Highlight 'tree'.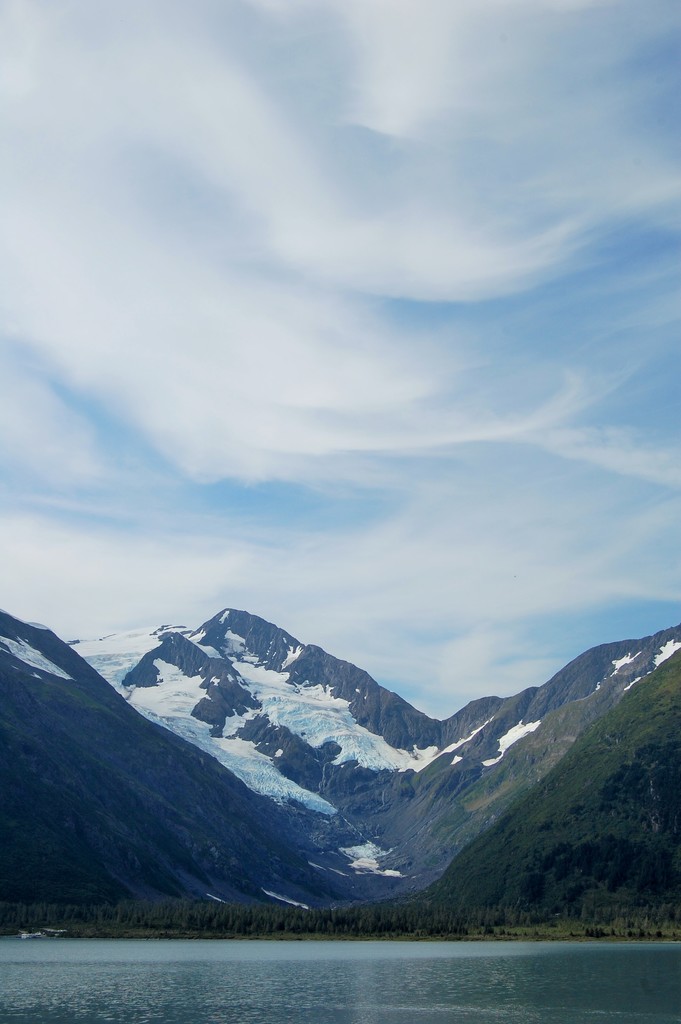
Highlighted region: select_region(523, 878, 550, 909).
